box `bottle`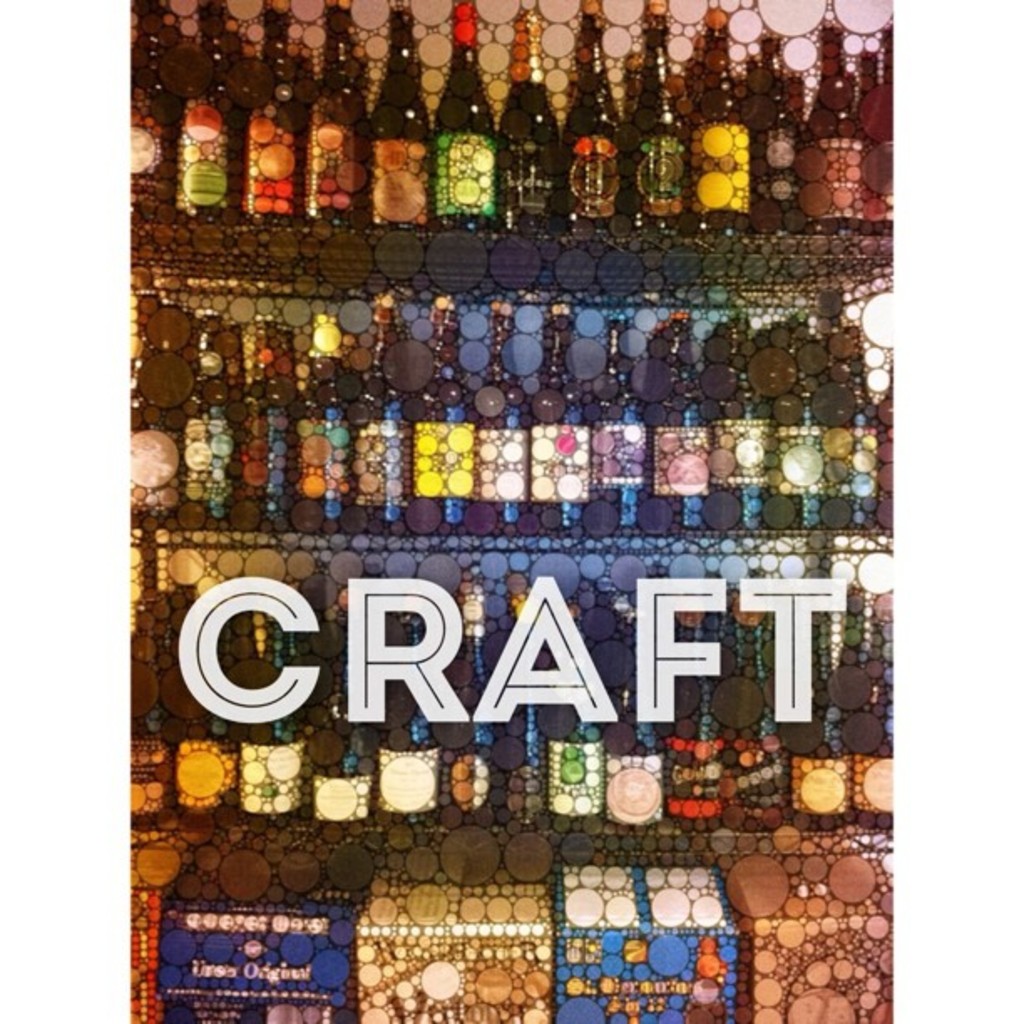
838:594:887:832
